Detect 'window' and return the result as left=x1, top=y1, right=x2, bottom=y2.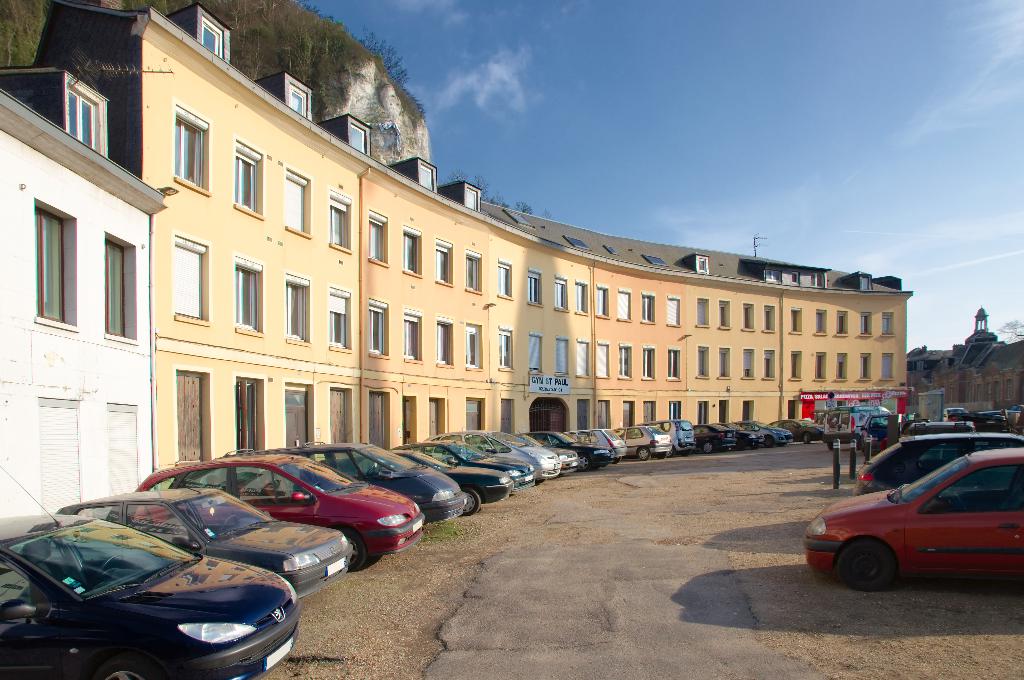
left=766, top=269, right=781, bottom=283.
